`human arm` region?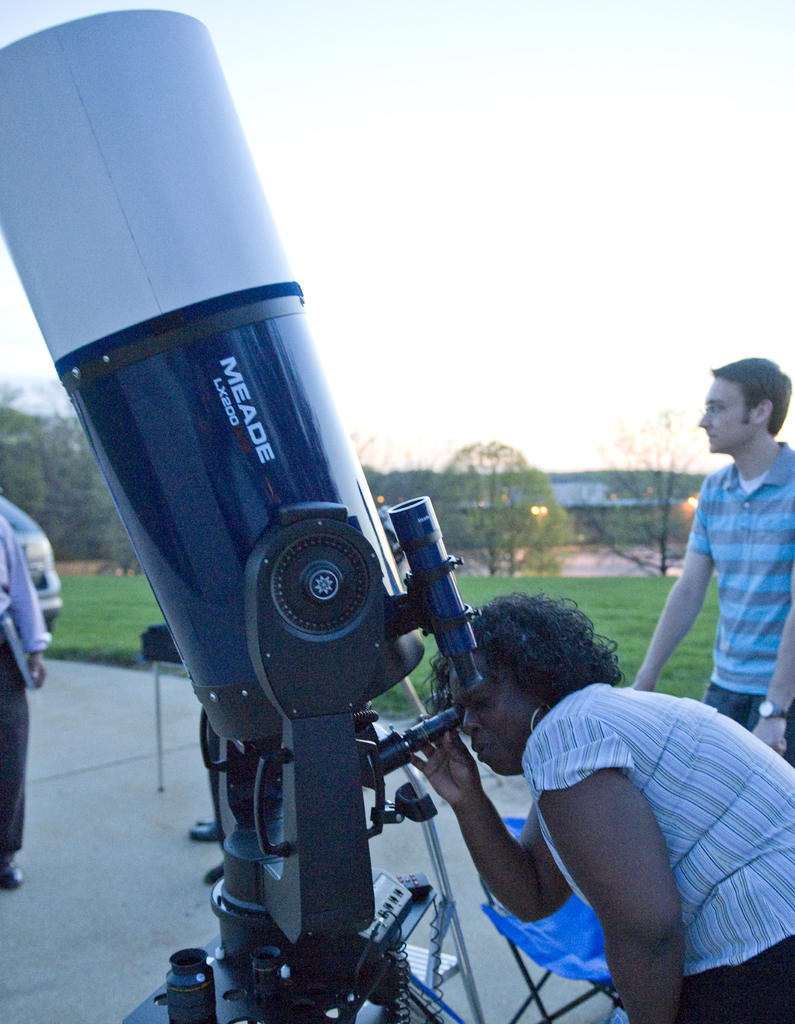
locate(751, 601, 794, 755)
